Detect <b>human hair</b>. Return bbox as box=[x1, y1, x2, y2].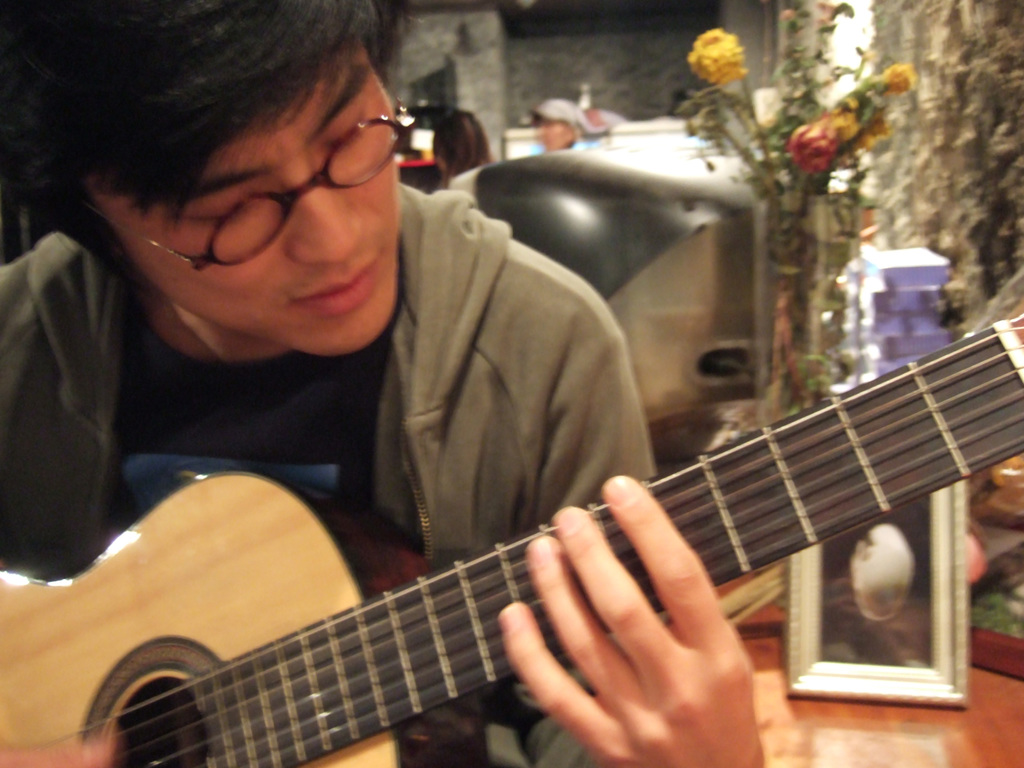
box=[432, 111, 494, 180].
